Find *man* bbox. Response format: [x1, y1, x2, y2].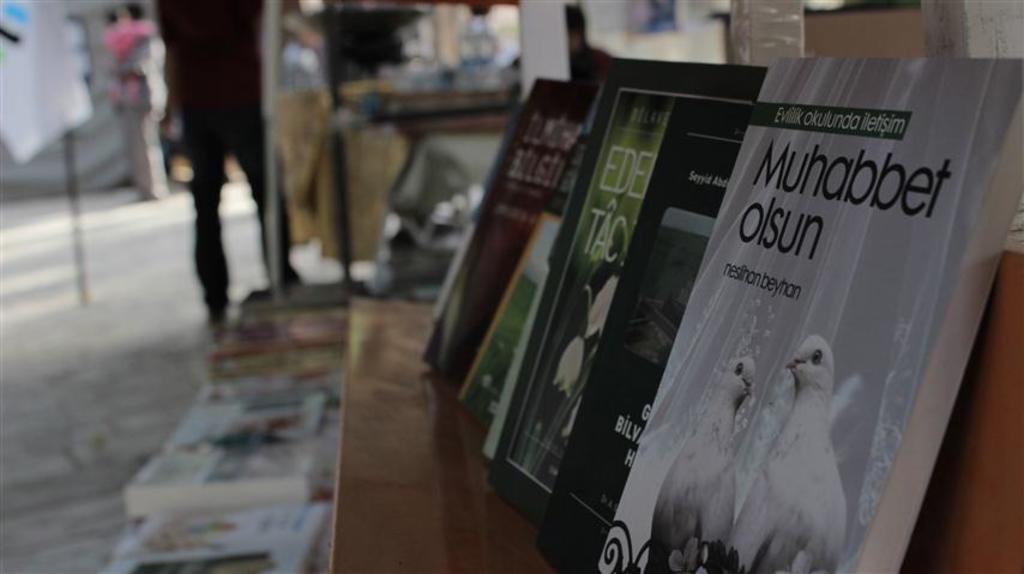
[155, 0, 329, 325].
